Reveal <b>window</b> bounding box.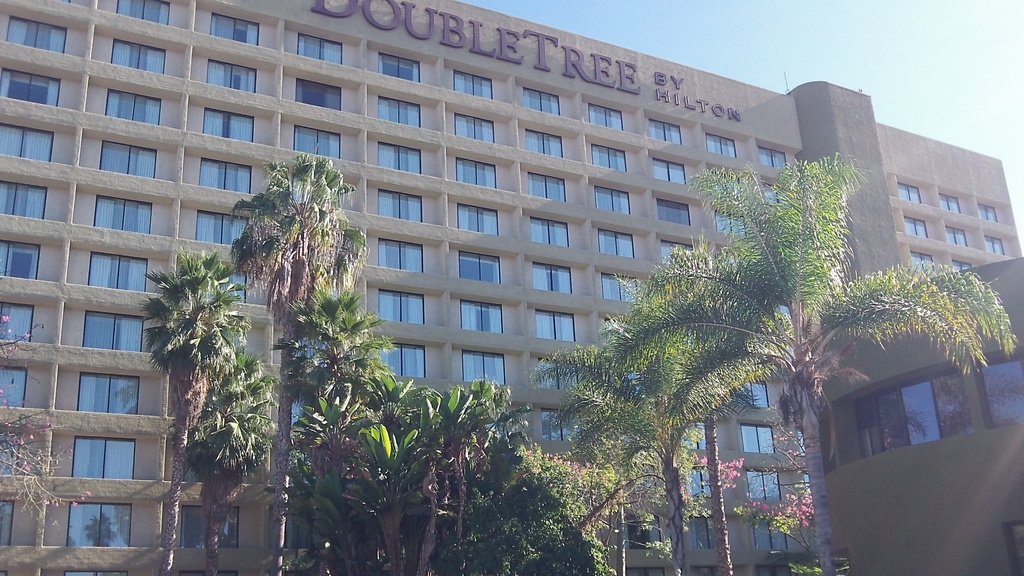
Revealed: (596,186,636,220).
